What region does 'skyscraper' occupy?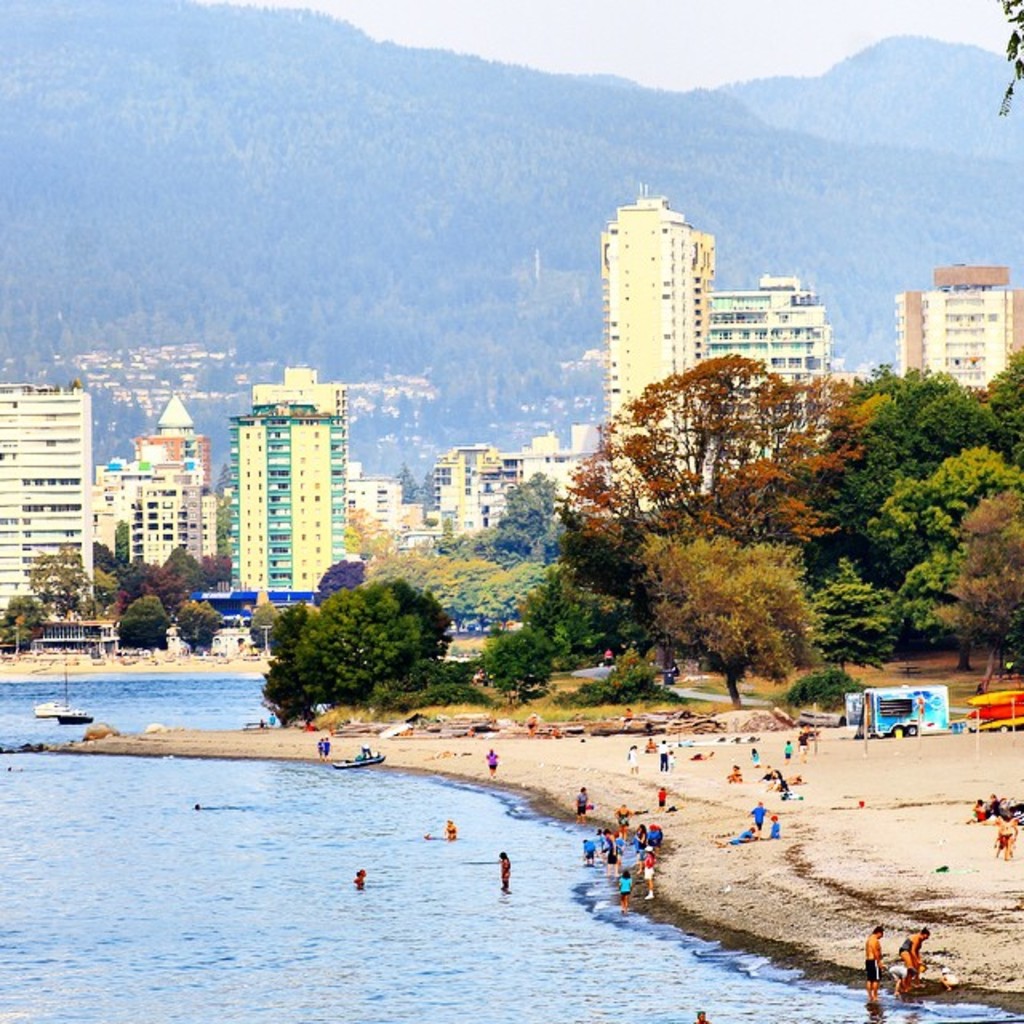
box=[99, 381, 222, 635].
